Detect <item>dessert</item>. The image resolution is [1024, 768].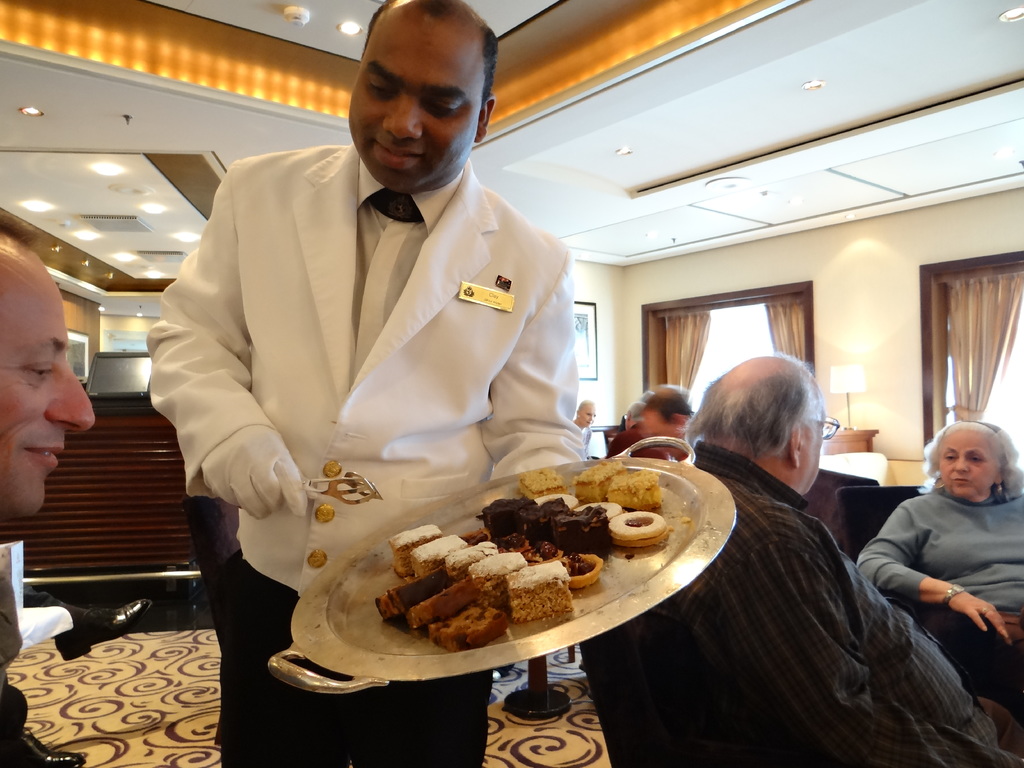
box=[509, 557, 577, 620].
